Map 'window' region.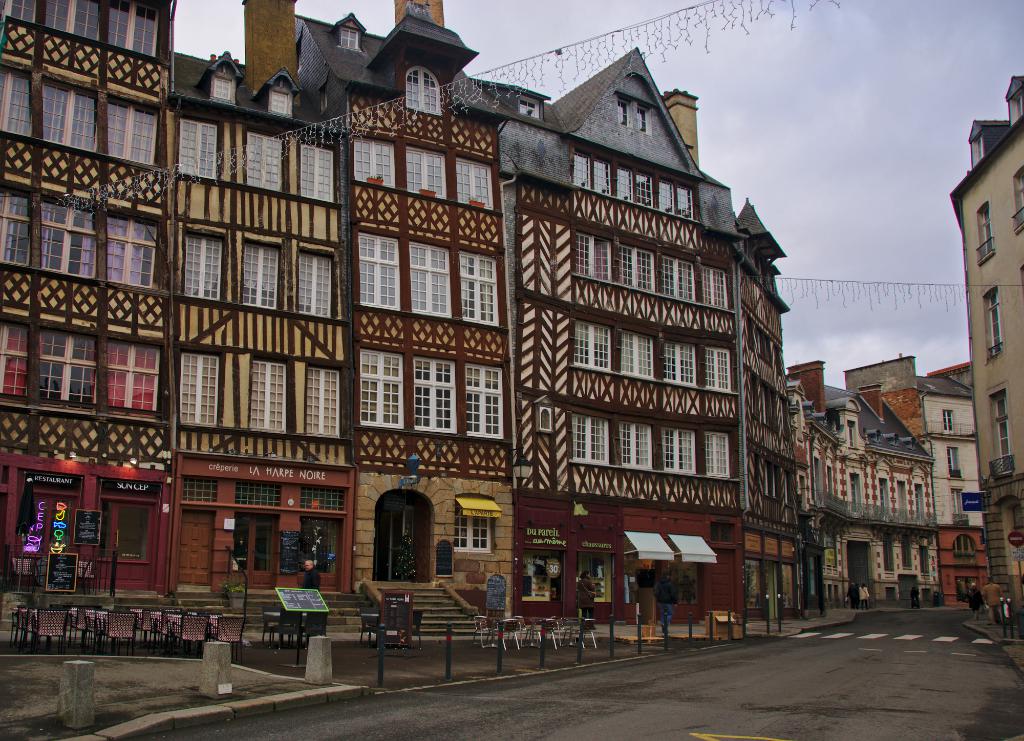
Mapped to crop(39, 201, 97, 281).
